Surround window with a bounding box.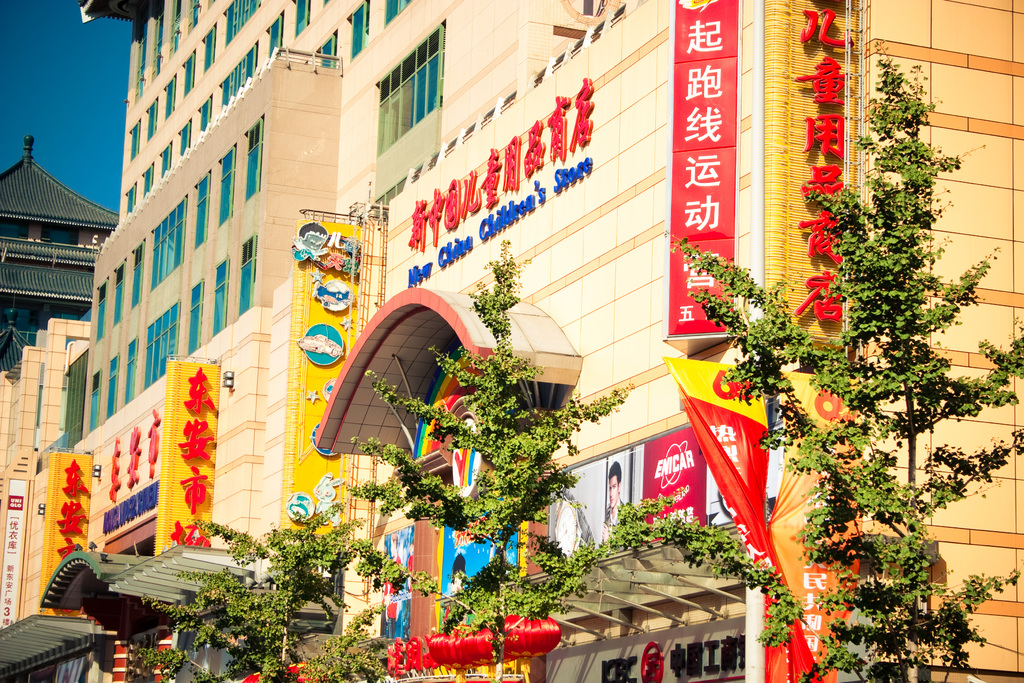
<box>245,122,261,201</box>.
